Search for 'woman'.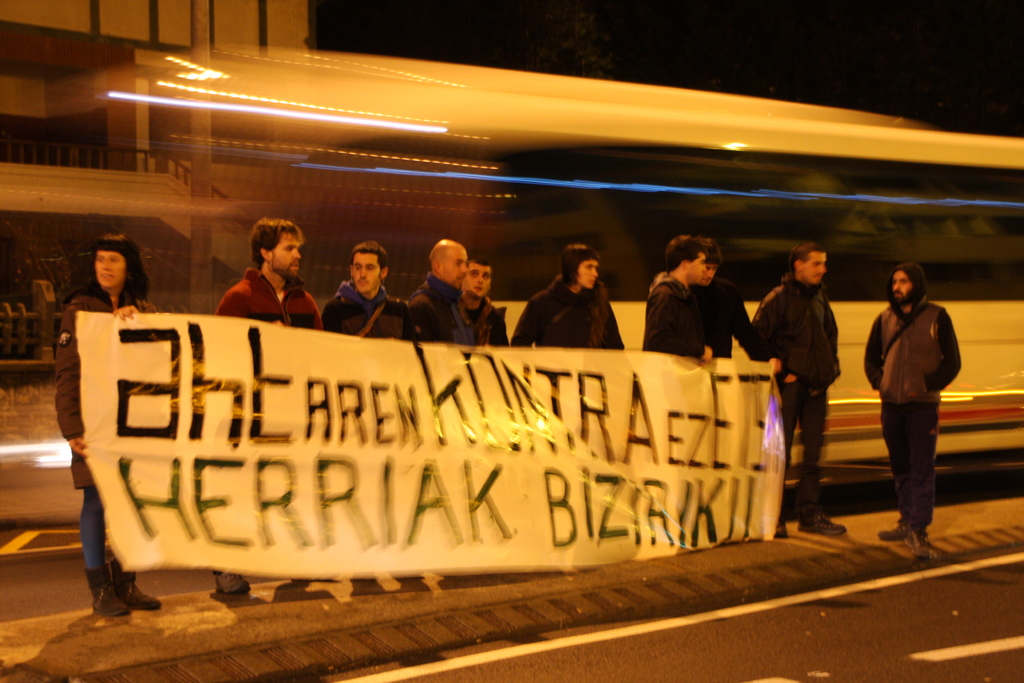
Found at crop(52, 233, 173, 625).
